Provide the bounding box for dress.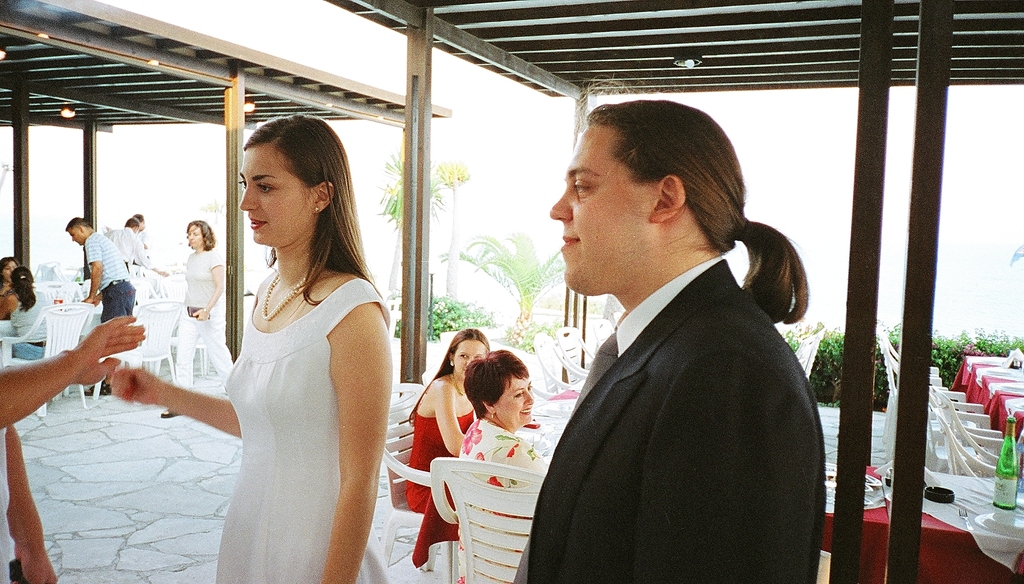
{"x1": 406, "y1": 409, "x2": 473, "y2": 512}.
